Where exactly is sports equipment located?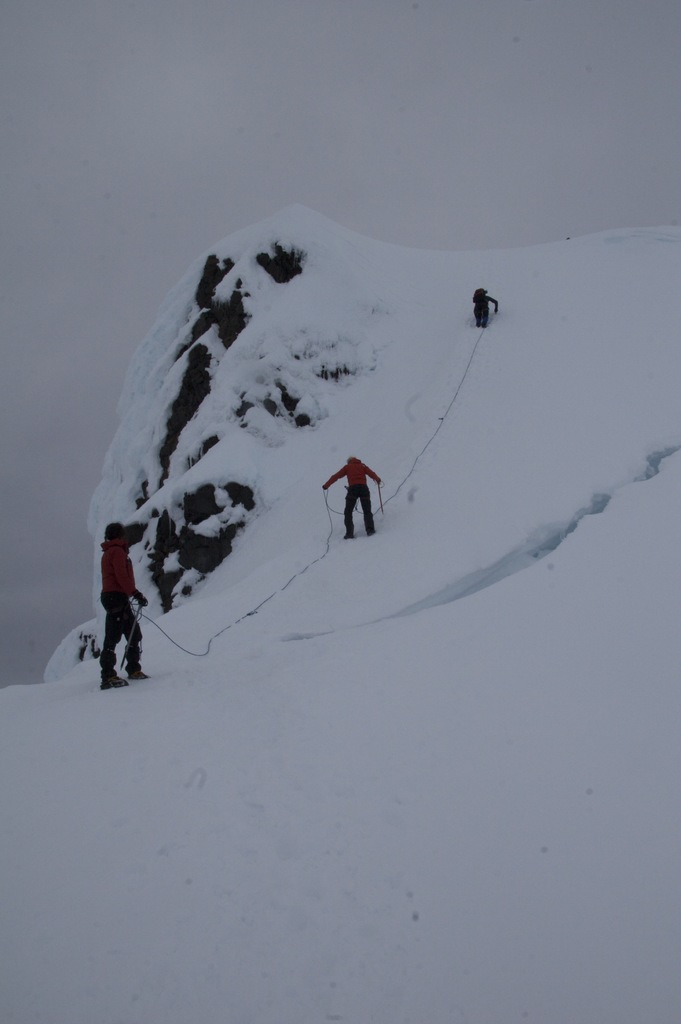
Its bounding box is bbox=(114, 595, 146, 672).
